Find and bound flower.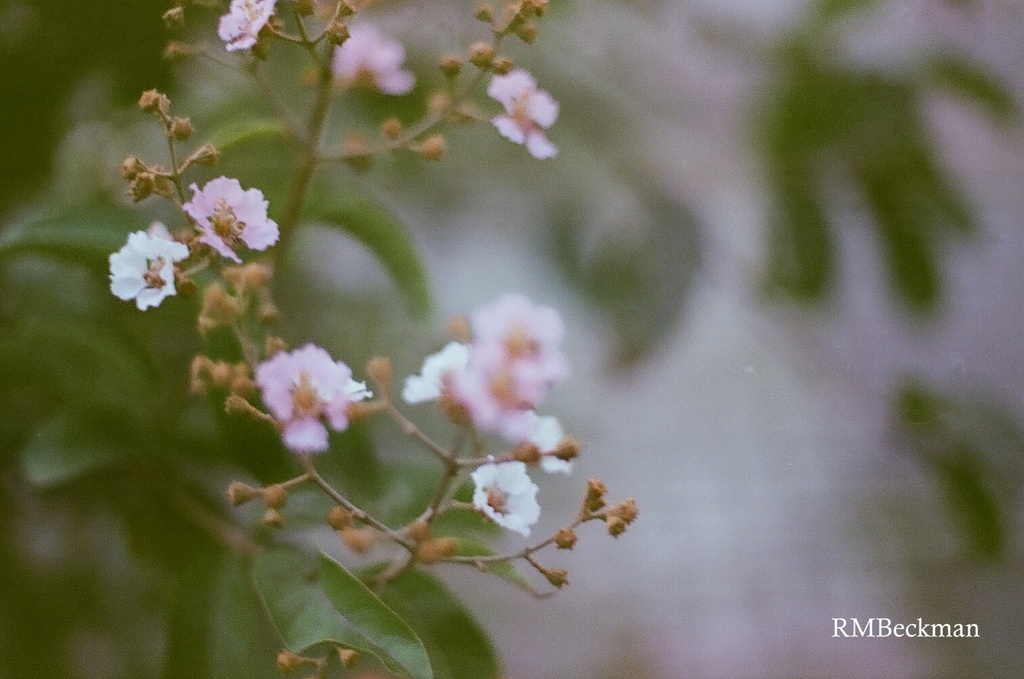
Bound: 482 84 563 161.
